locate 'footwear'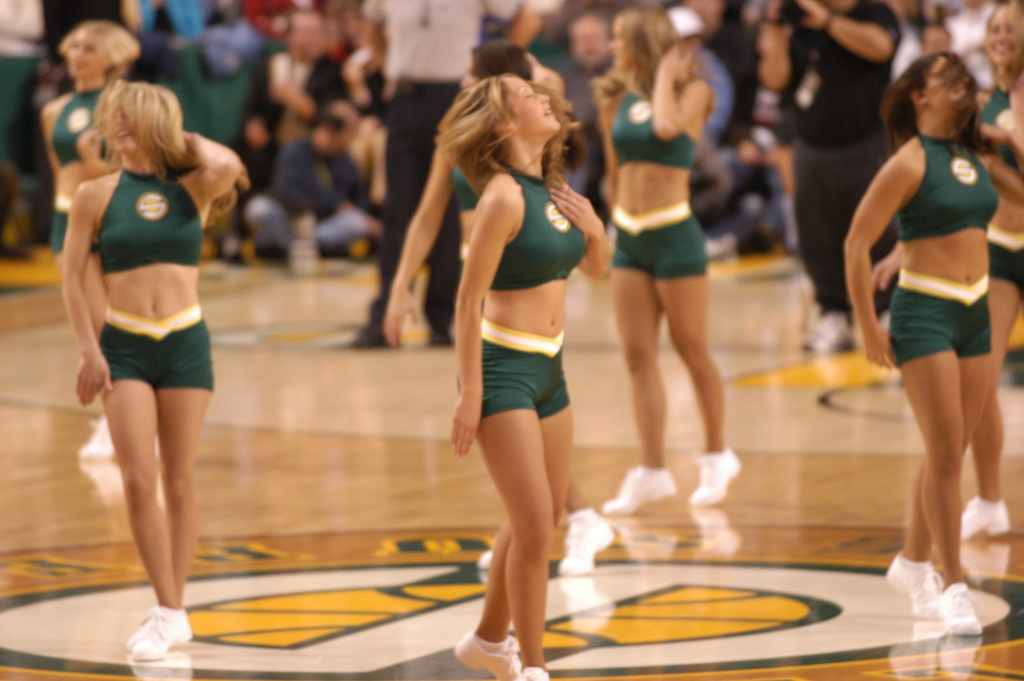
region(961, 501, 1014, 535)
